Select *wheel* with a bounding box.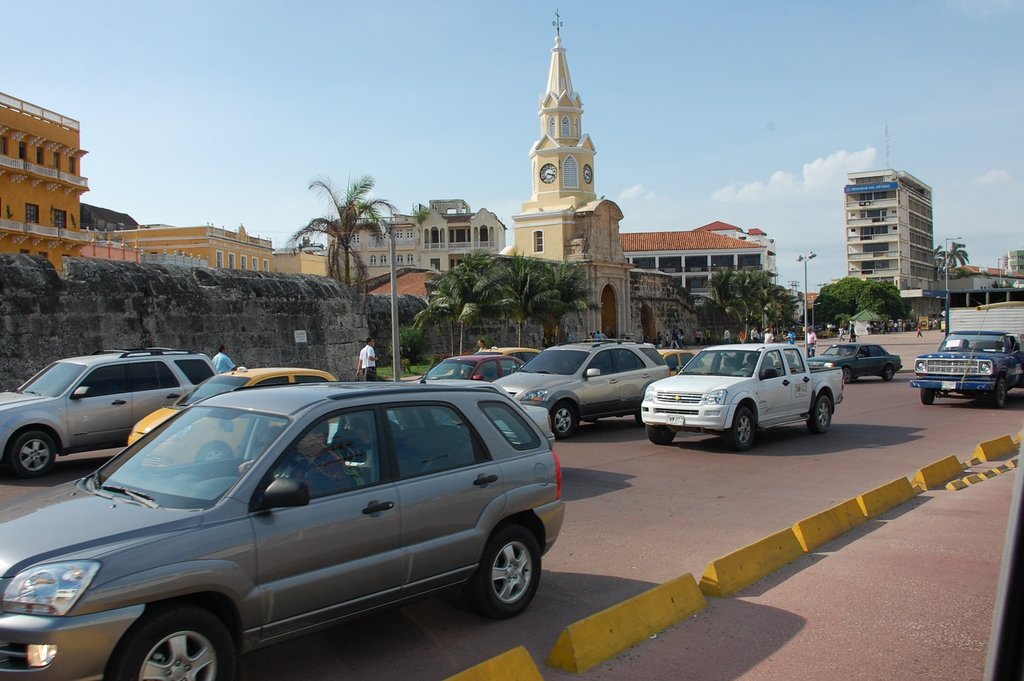
{"left": 646, "top": 426, "right": 671, "bottom": 446}.
